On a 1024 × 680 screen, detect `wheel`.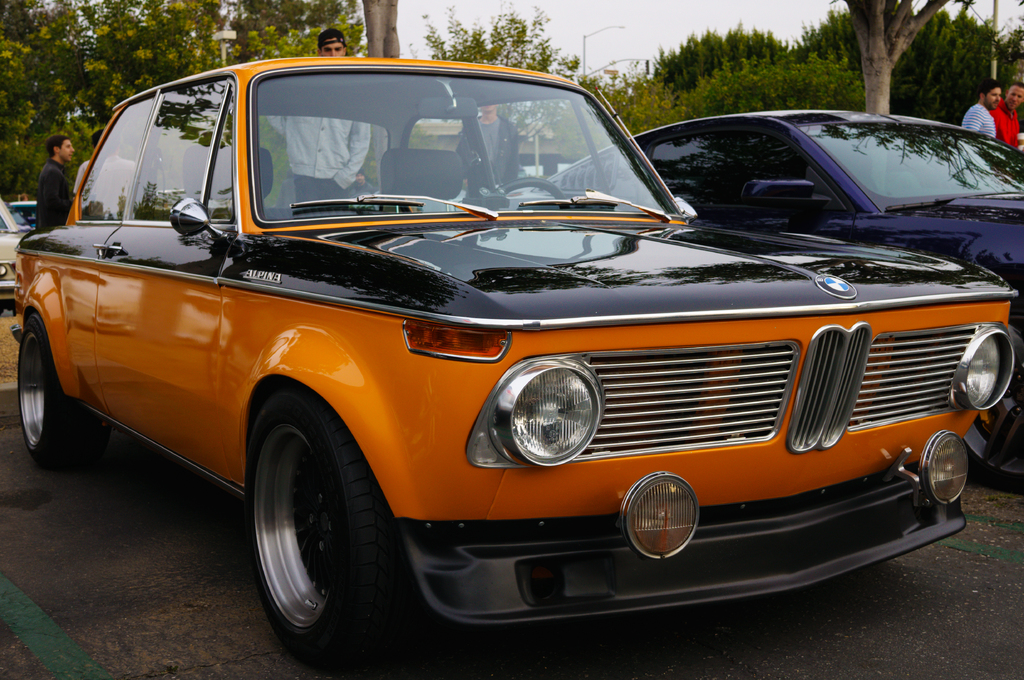
(13,322,110,461).
